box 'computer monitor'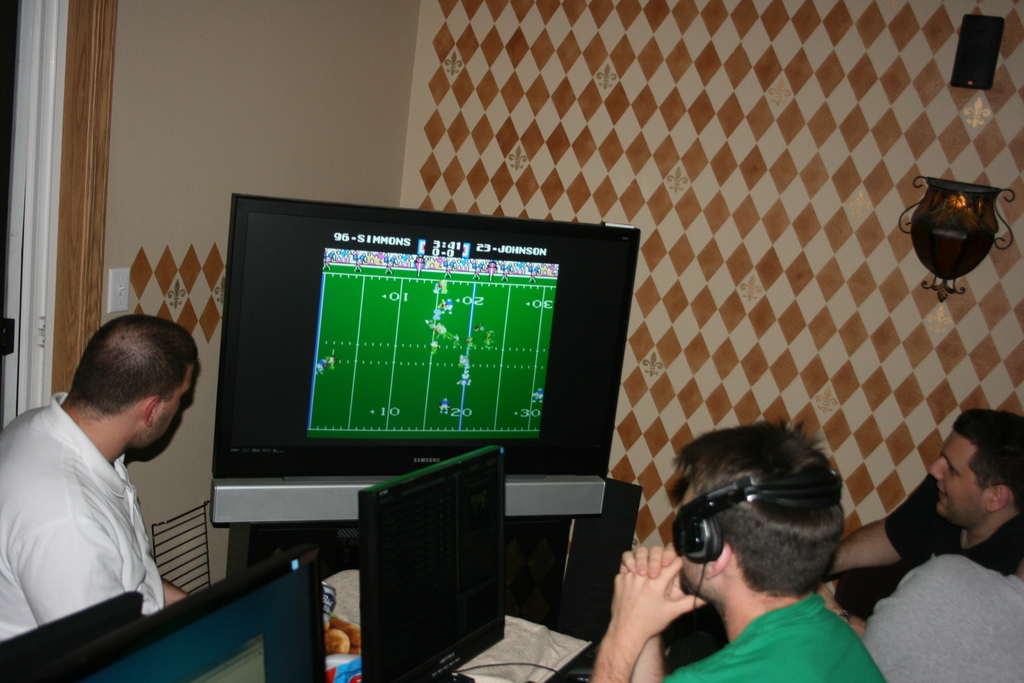
(x1=20, y1=527, x2=337, y2=682)
